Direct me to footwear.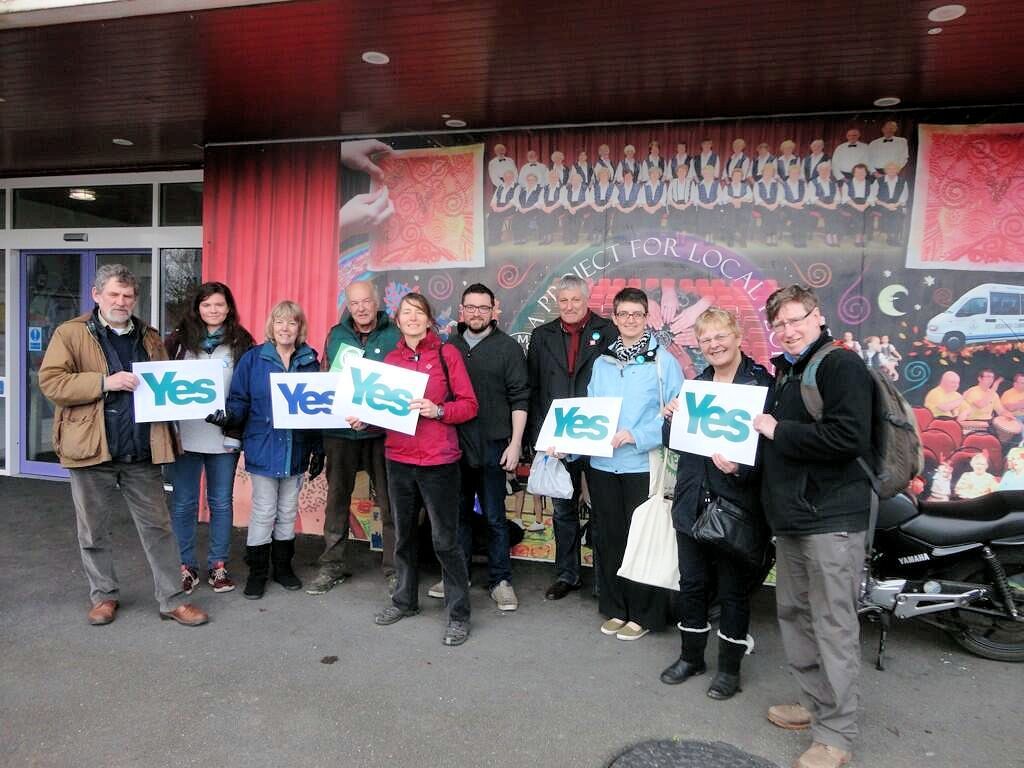
Direction: x1=489, y1=578, x2=519, y2=609.
